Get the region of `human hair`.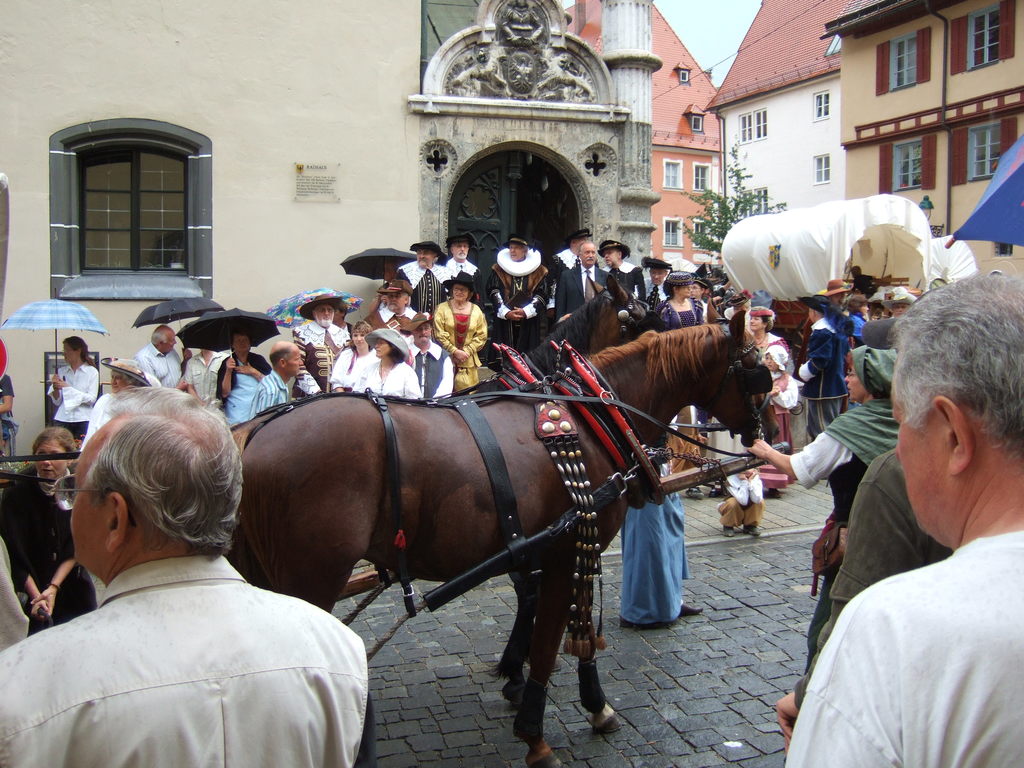
<box>844,351,851,369</box>.
